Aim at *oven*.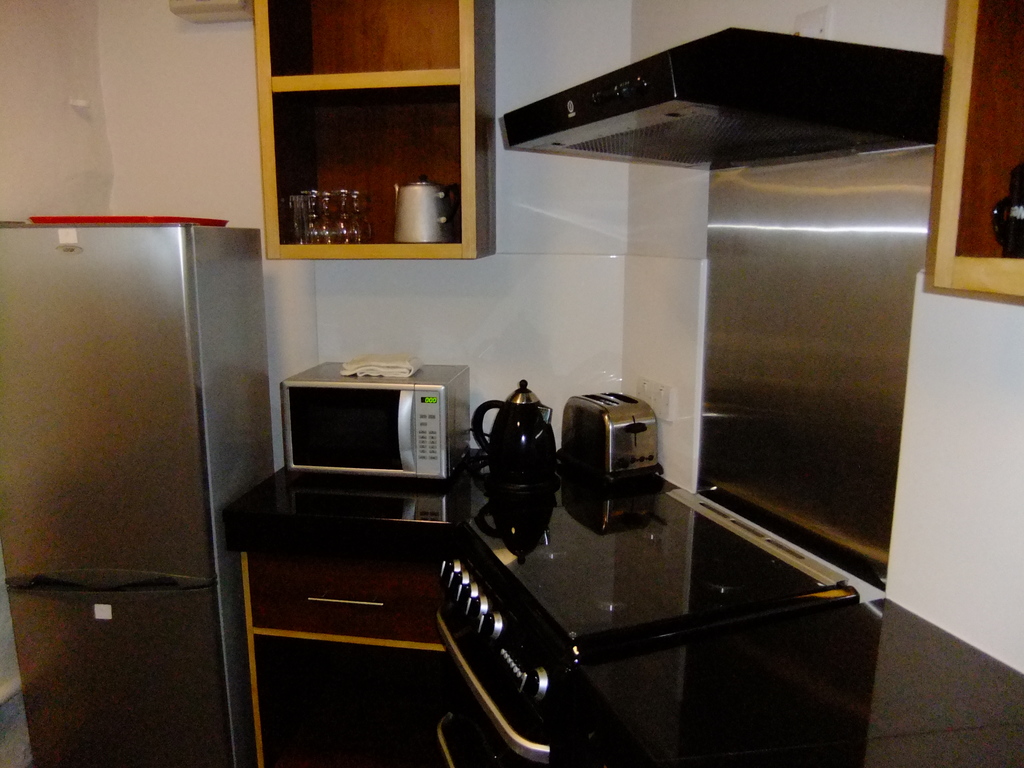
Aimed at select_region(282, 357, 467, 490).
